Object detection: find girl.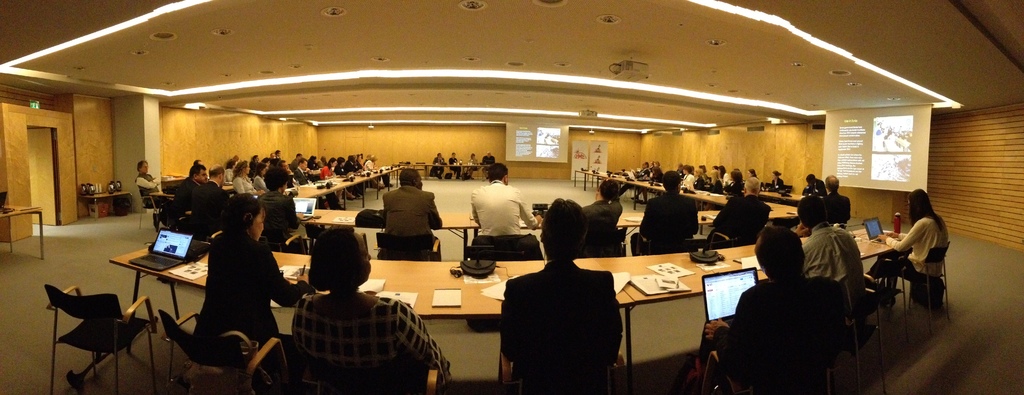
(x1=467, y1=152, x2=479, y2=175).
